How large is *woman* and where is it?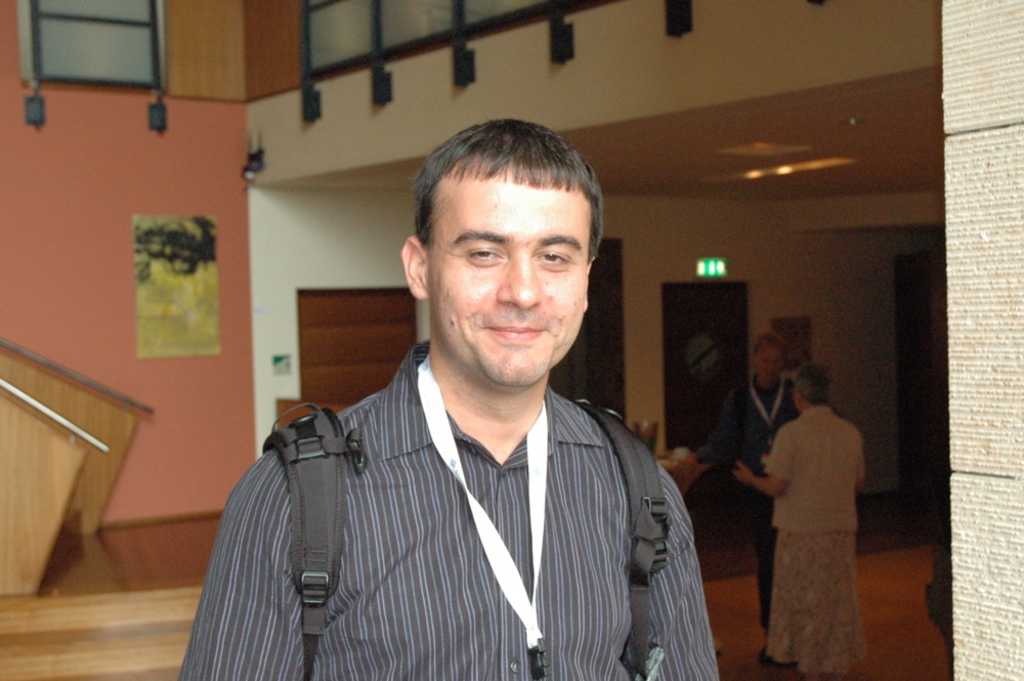
Bounding box: x1=730, y1=349, x2=878, y2=680.
